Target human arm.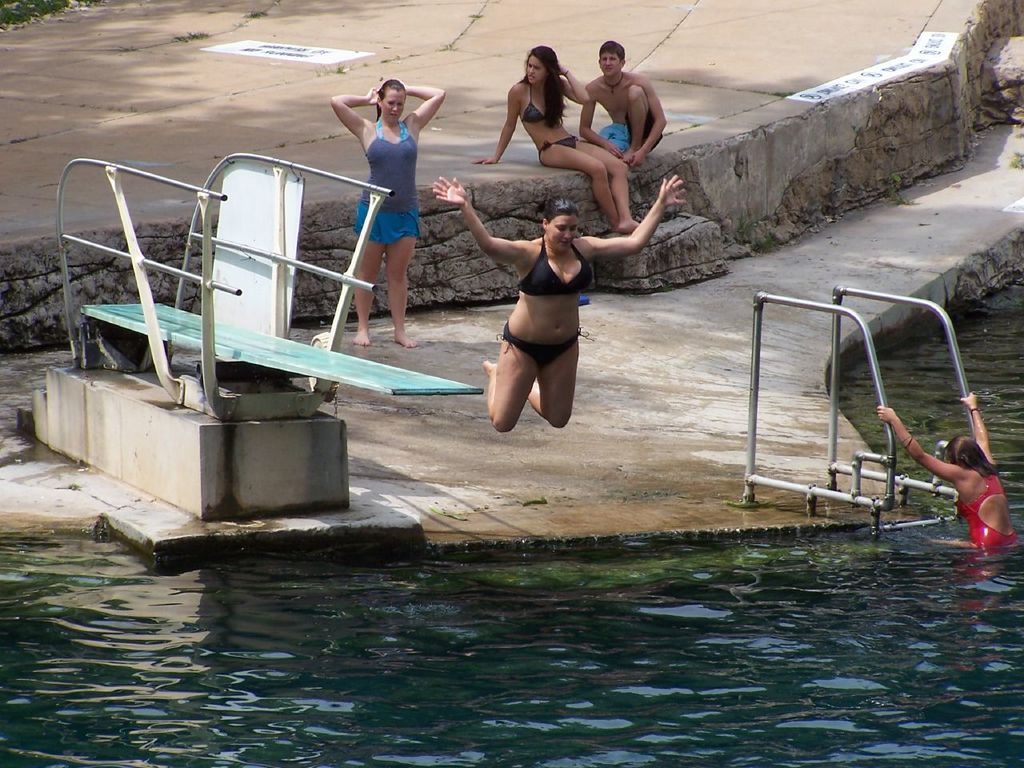
Target region: 578/83/622/153.
